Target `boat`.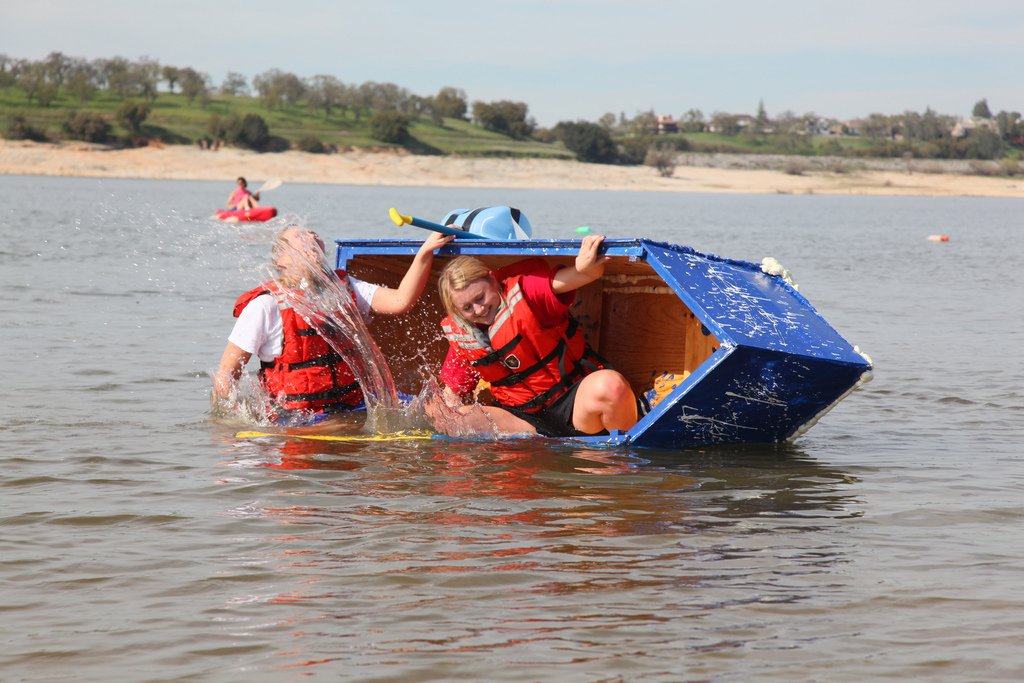
Target region: box(319, 243, 899, 452).
